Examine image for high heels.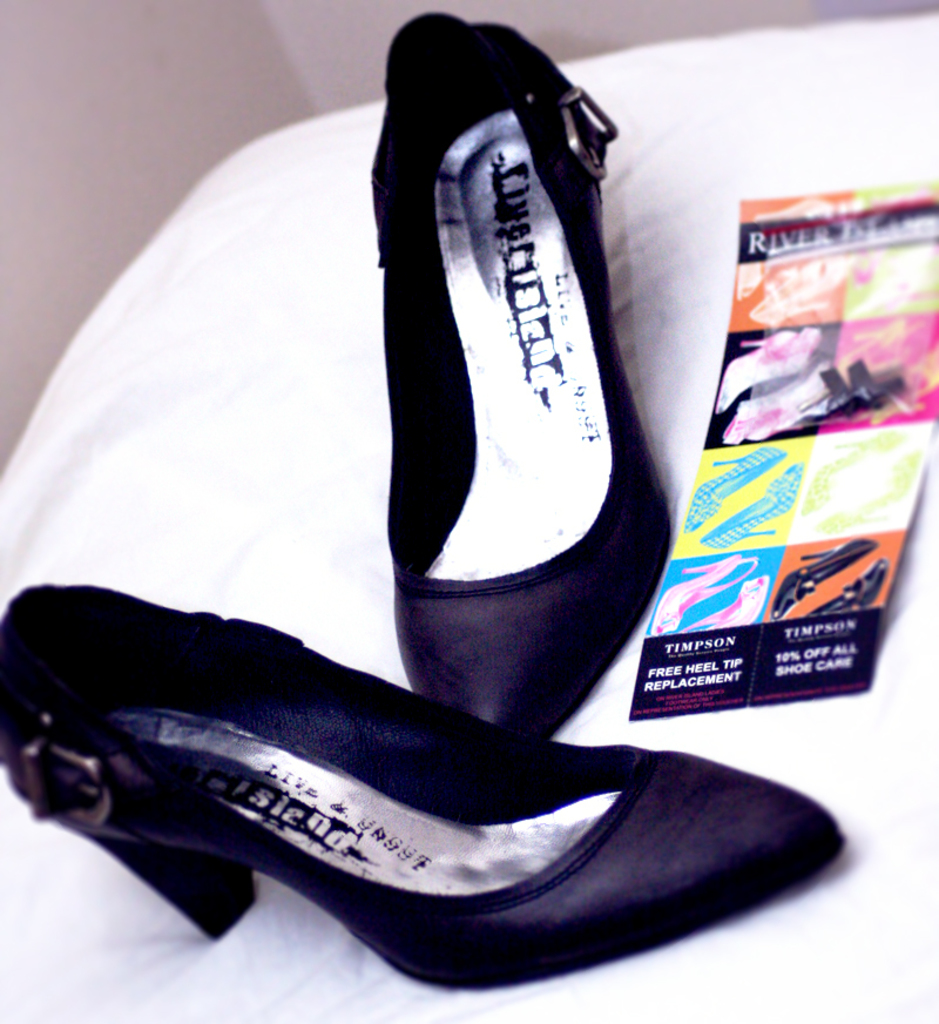
Examination result: <box>0,588,846,989</box>.
